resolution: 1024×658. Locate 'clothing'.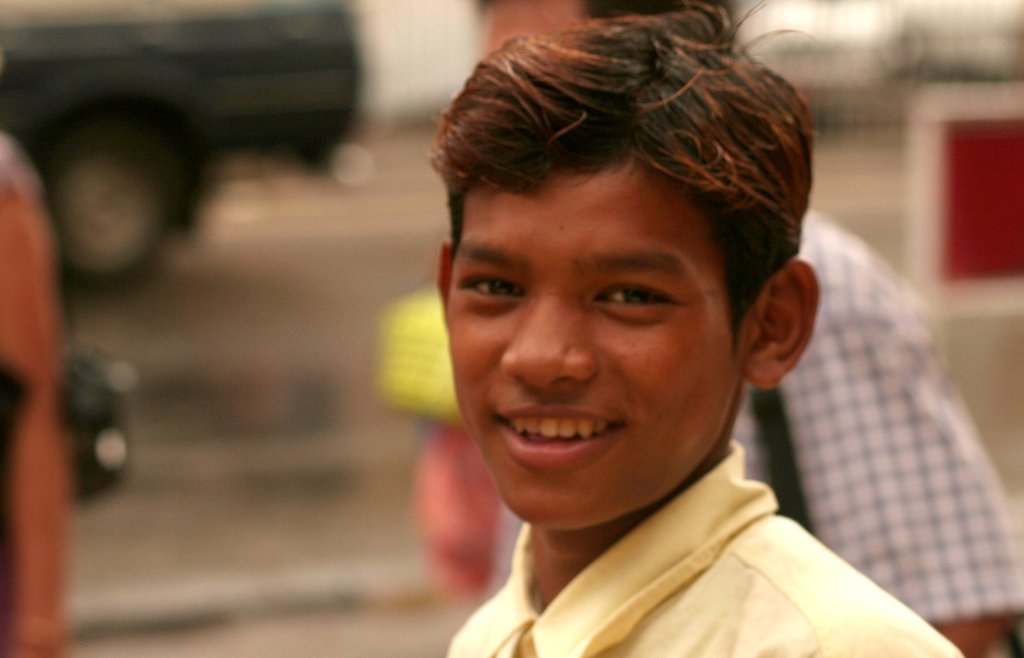
(732, 212, 1023, 655).
